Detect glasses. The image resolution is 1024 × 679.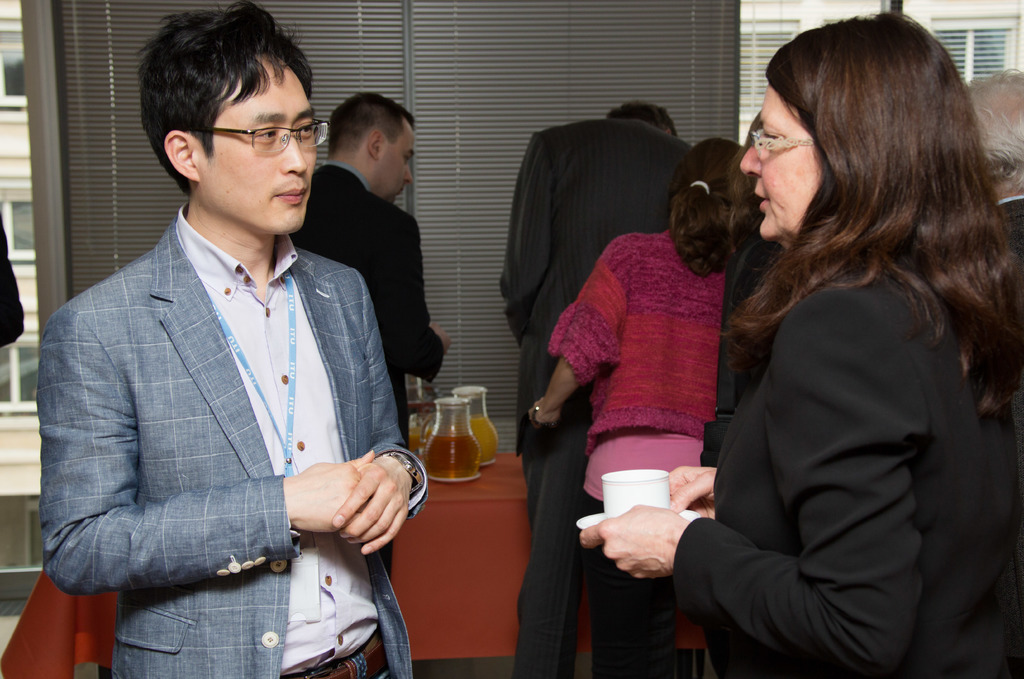
194/118/328/149.
